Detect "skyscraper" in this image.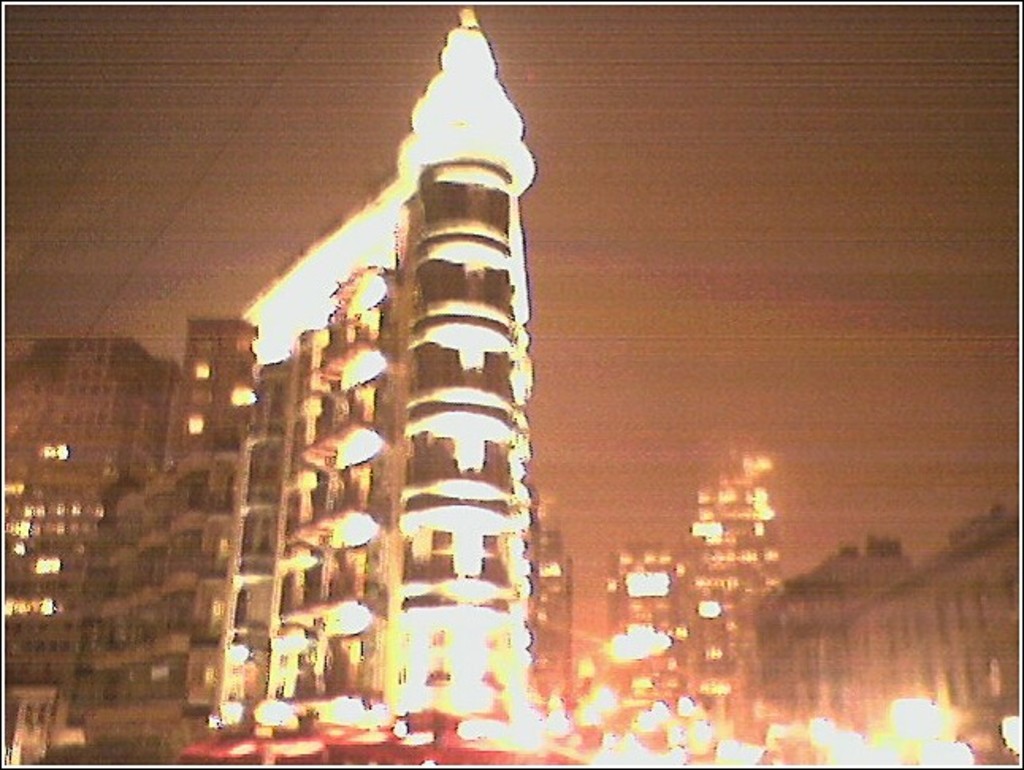
Detection: [224,27,623,769].
